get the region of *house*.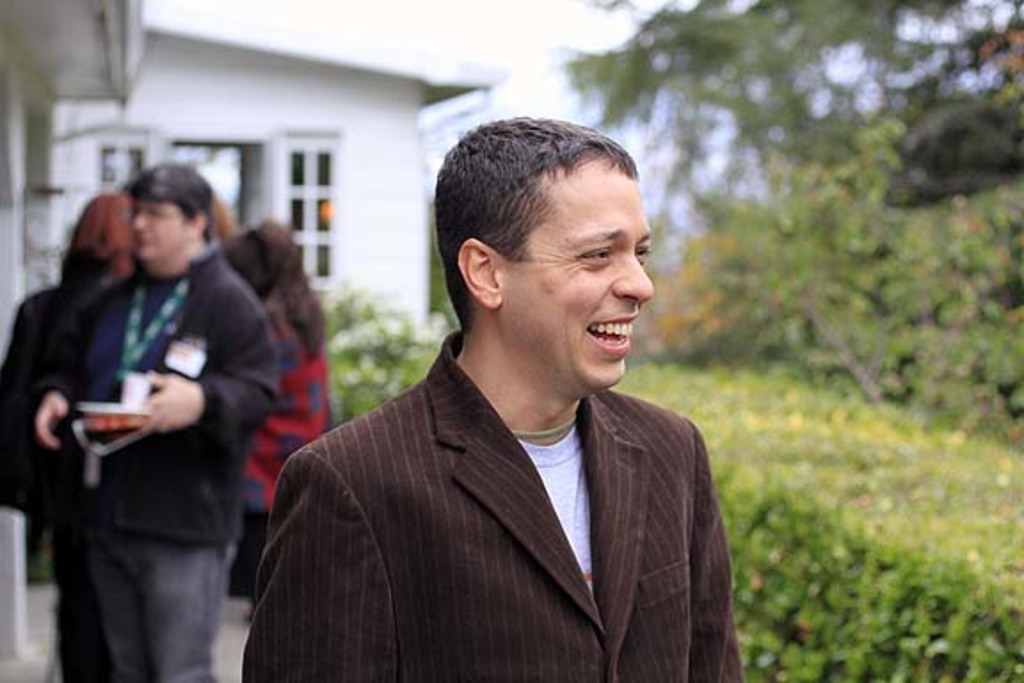
0, 0, 498, 681.
